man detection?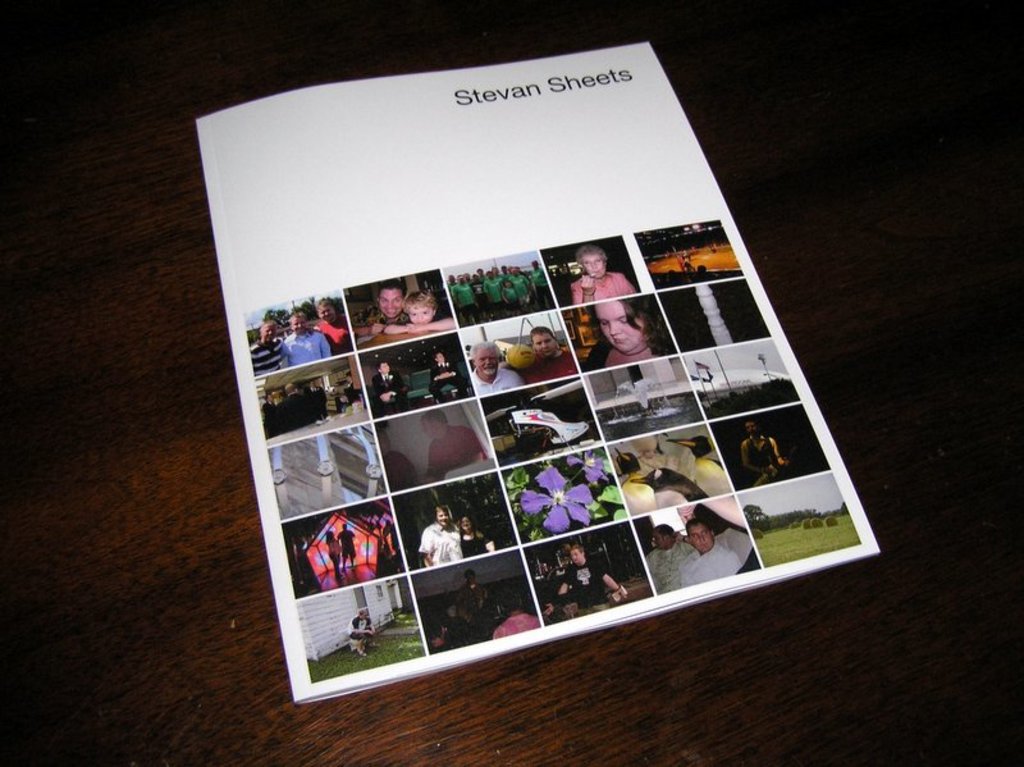
{"left": 420, "top": 506, "right": 481, "bottom": 566}
